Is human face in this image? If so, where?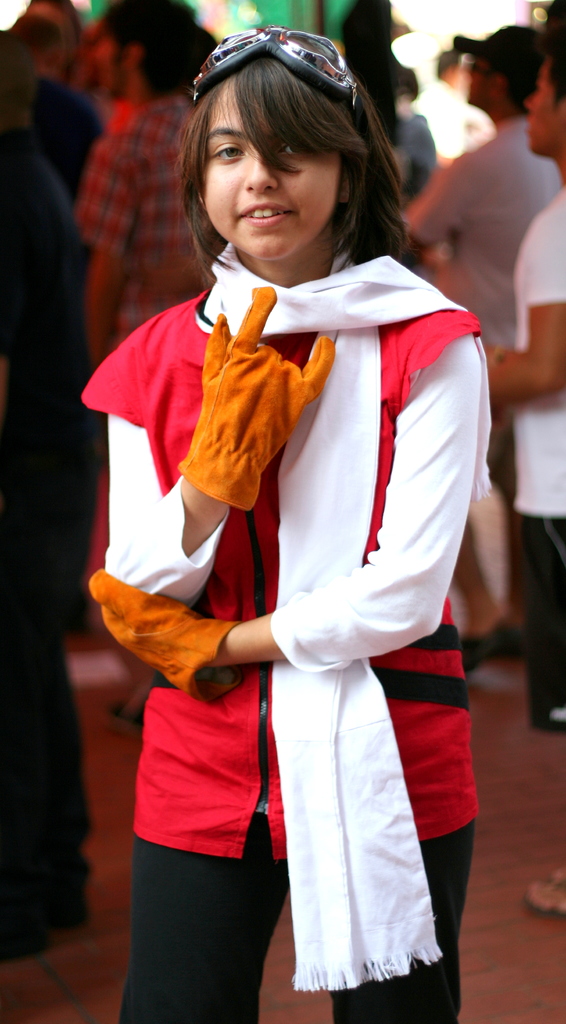
Yes, at [x1=526, y1=49, x2=565, y2=150].
